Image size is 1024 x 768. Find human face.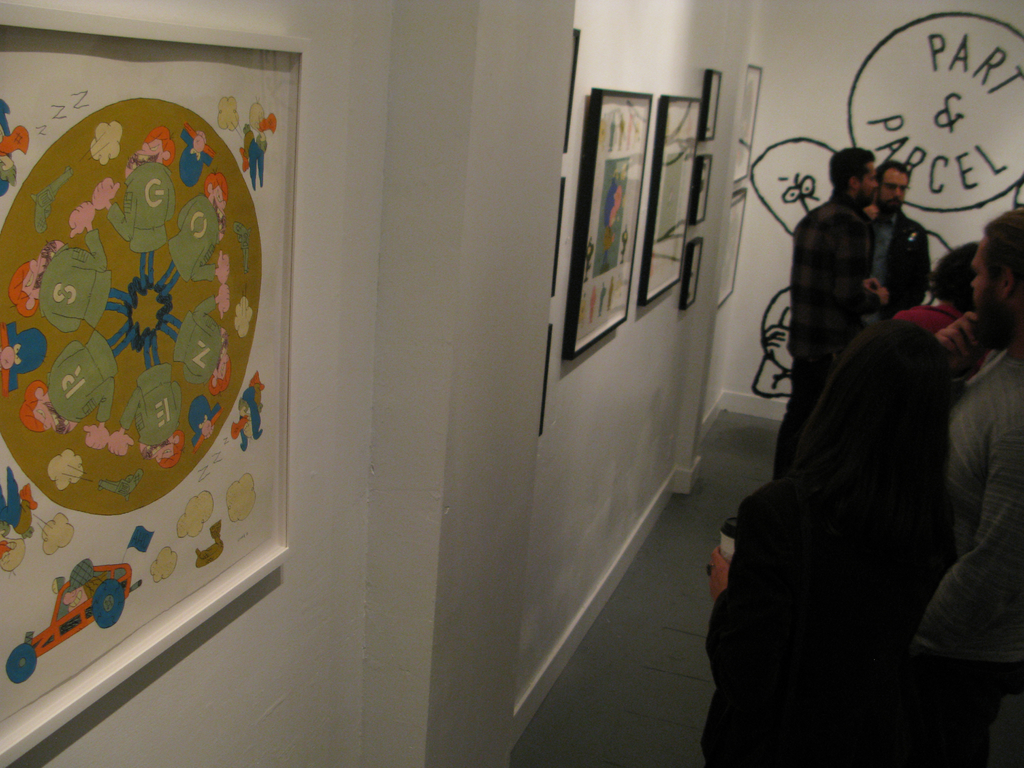
[left=883, top=166, right=906, bottom=214].
